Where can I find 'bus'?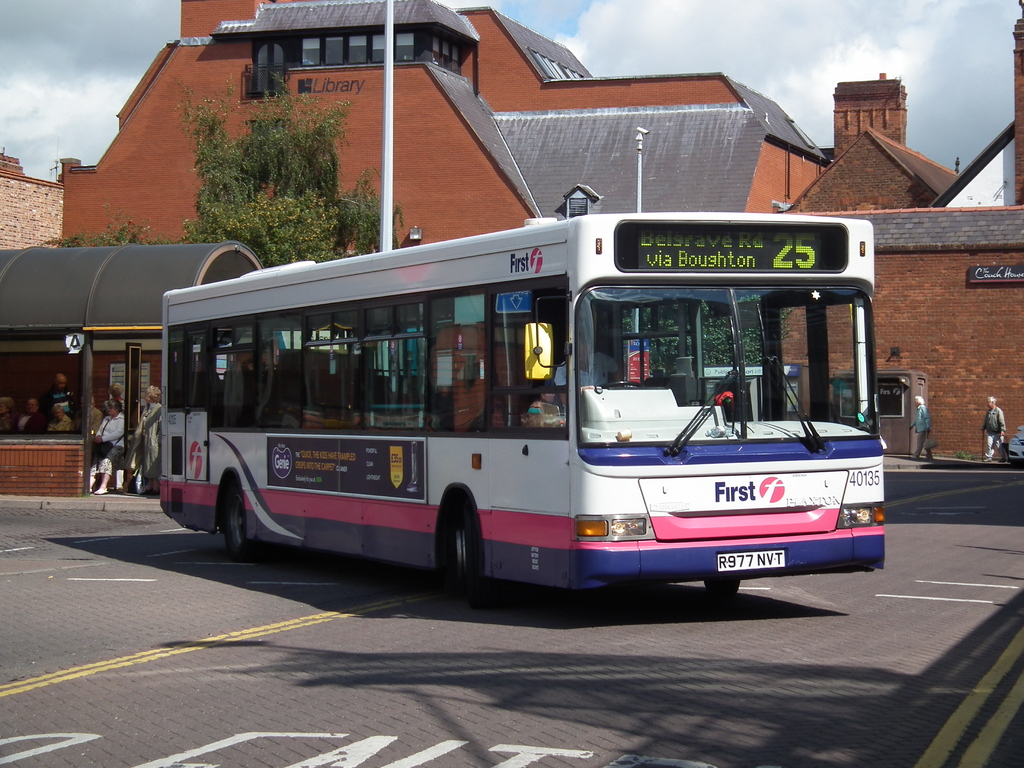
You can find it at 157 204 883 603.
